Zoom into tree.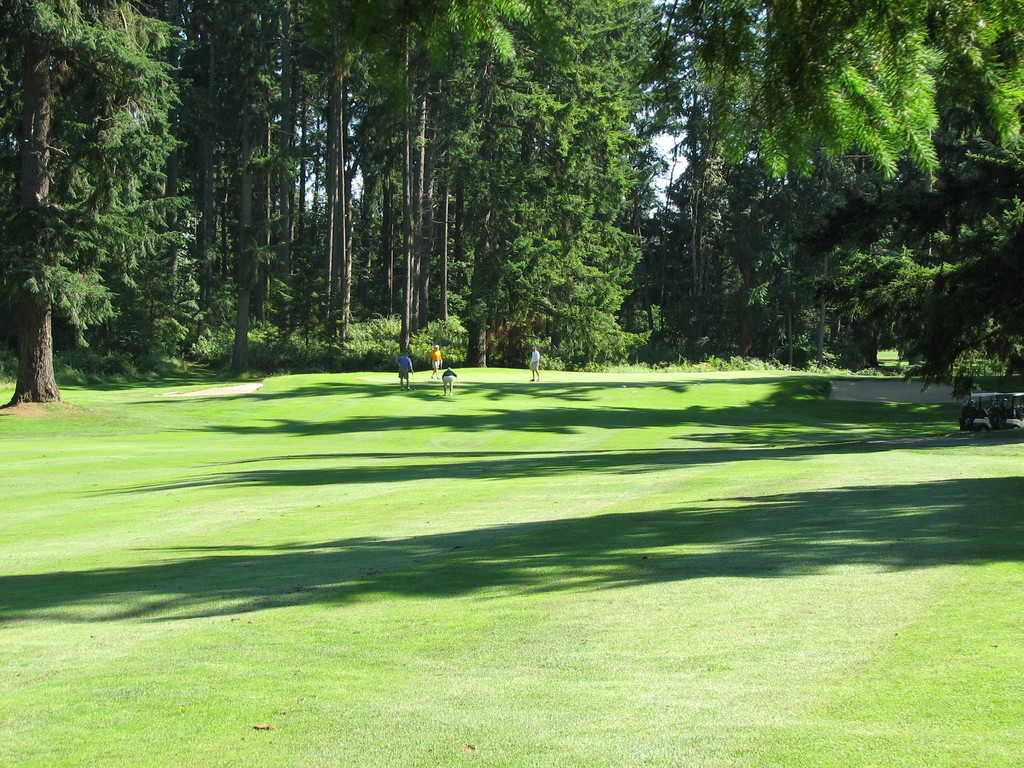
Zoom target: (61,0,146,371).
